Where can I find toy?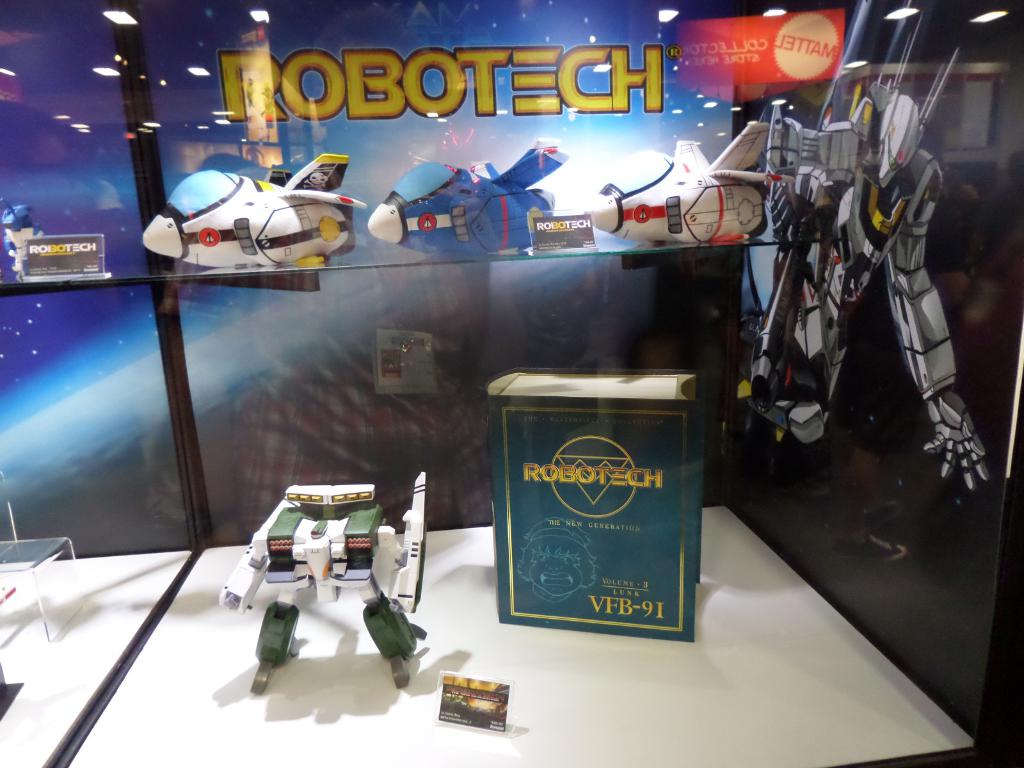
You can find it at <bbox>228, 476, 419, 687</bbox>.
